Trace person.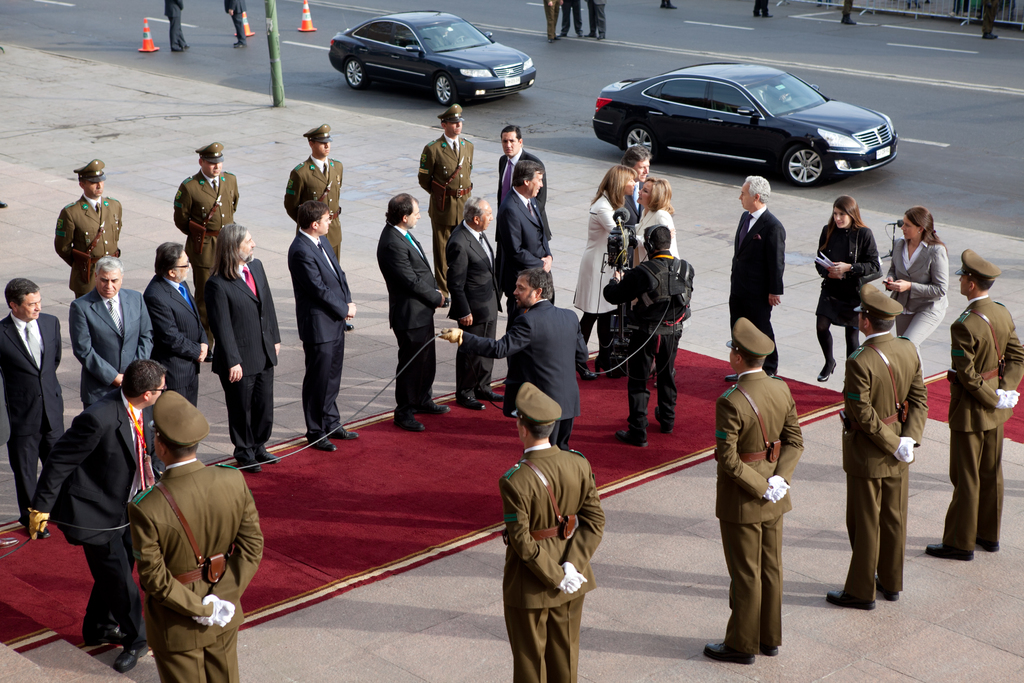
Traced to <box>540,0,563,44</box>.
